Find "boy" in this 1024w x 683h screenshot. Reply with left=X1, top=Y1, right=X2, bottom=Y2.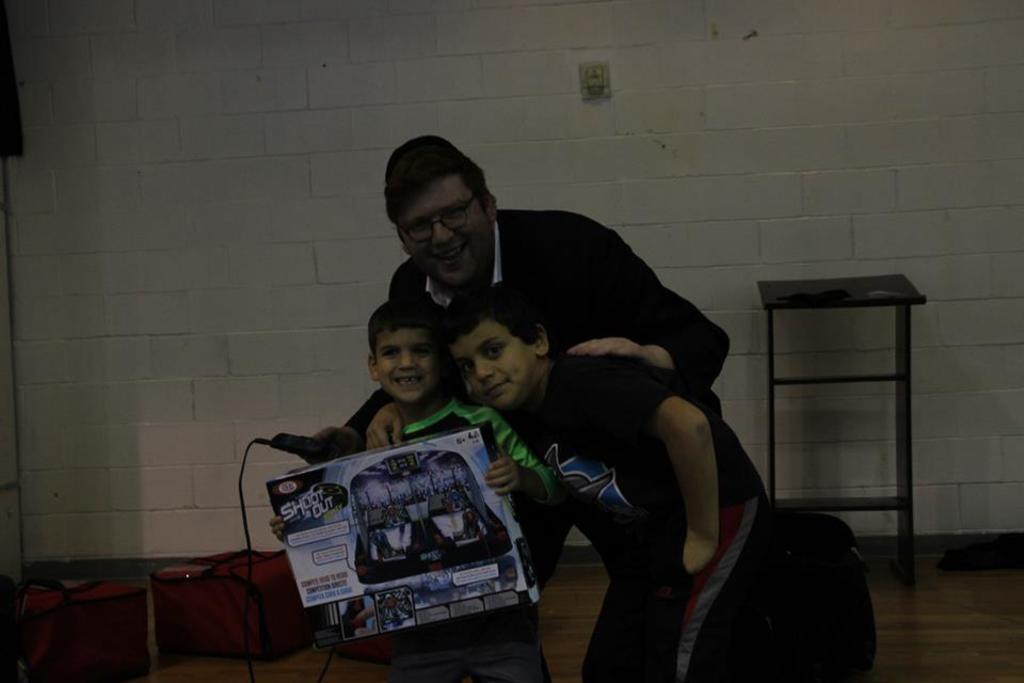
left=269, top=300, right=566, bottom=681.
